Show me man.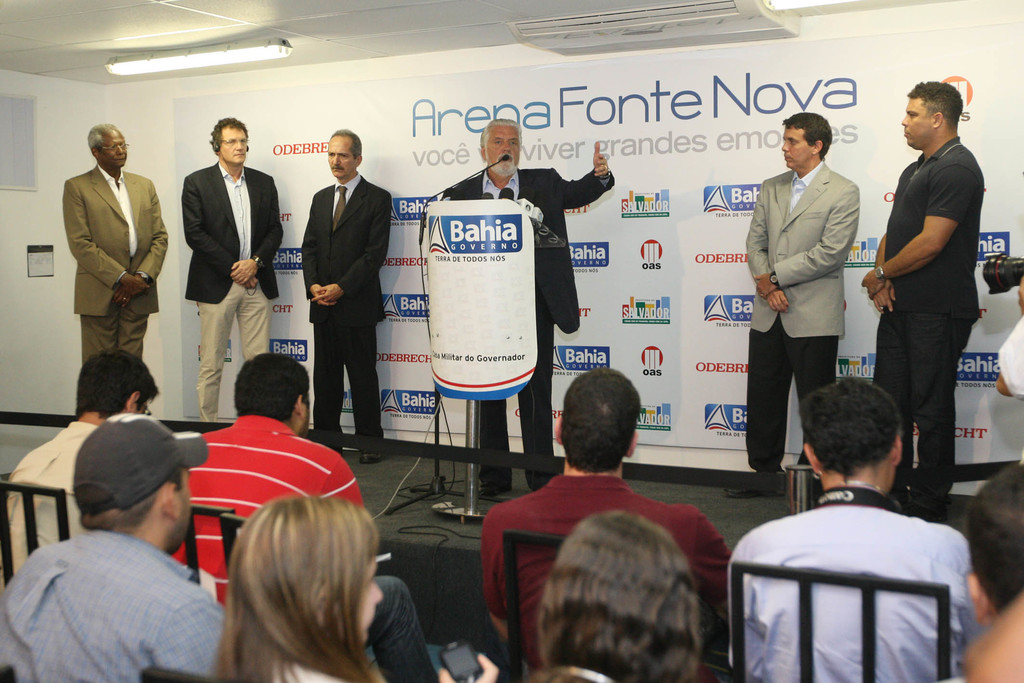
man is here: bbox=[735, 110, 858, 499].
